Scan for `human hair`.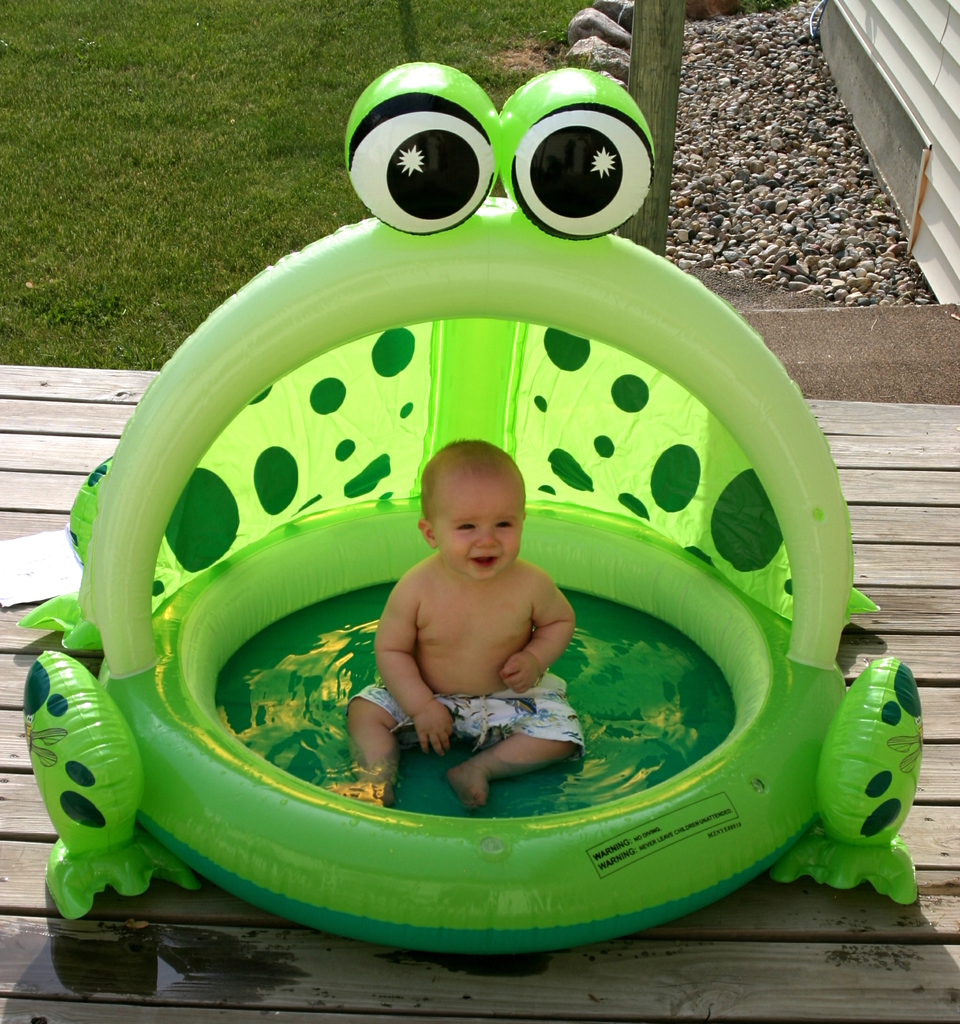
Scan result: region(418, 436, 508, 524).
